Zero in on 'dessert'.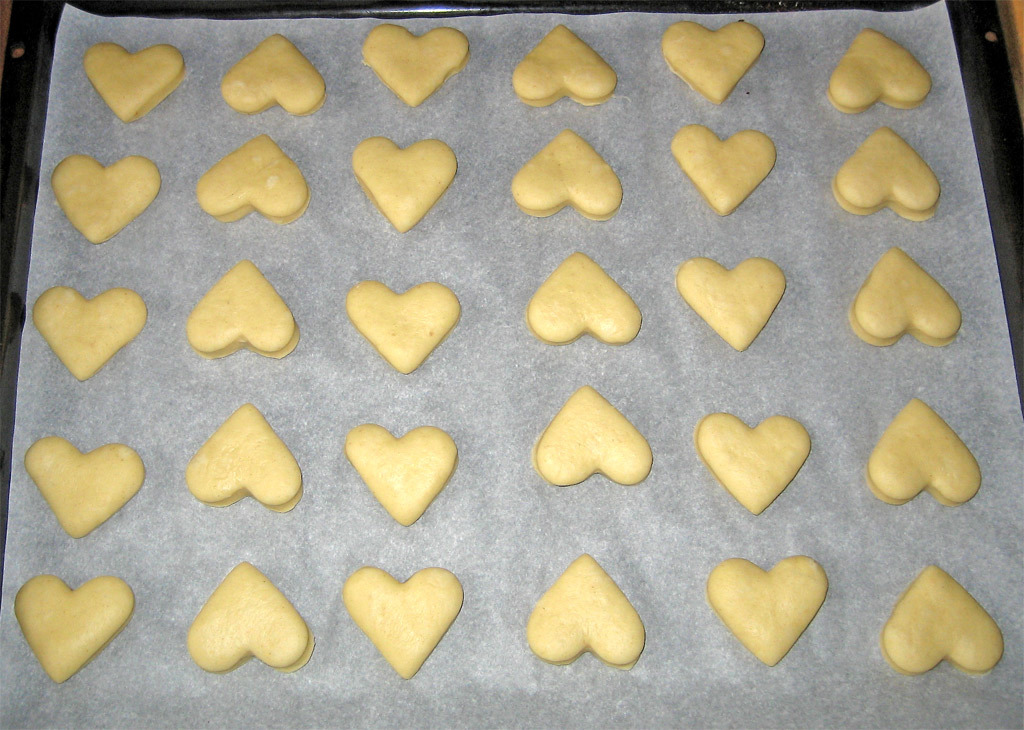
Zeroed in: <box>848,244,965,344</box>.
